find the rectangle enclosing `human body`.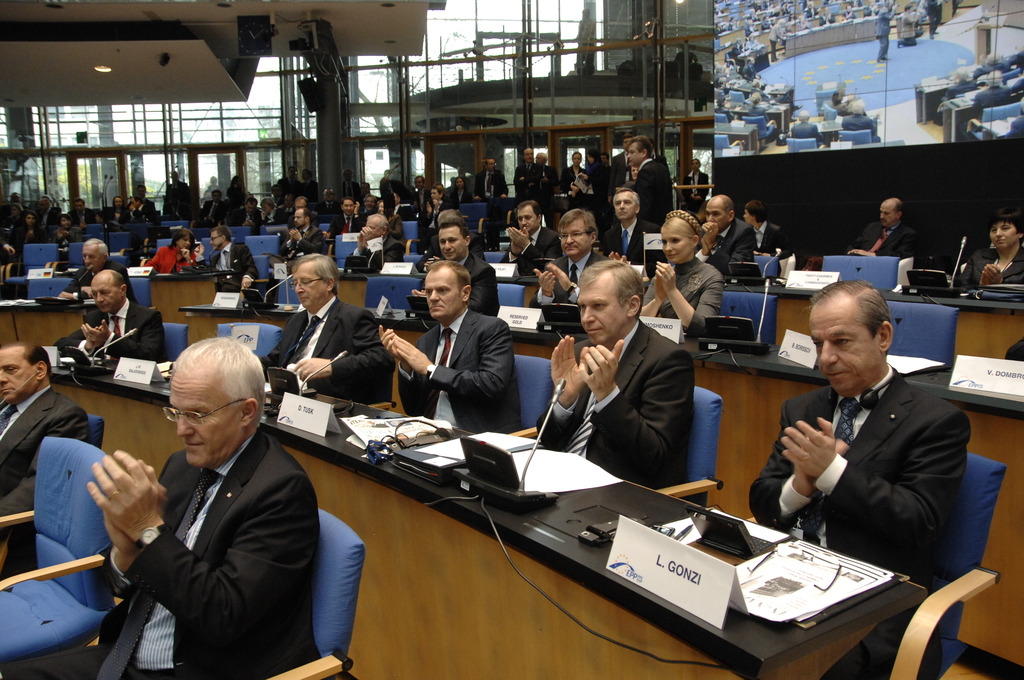
(29, 193, 61, 228).
